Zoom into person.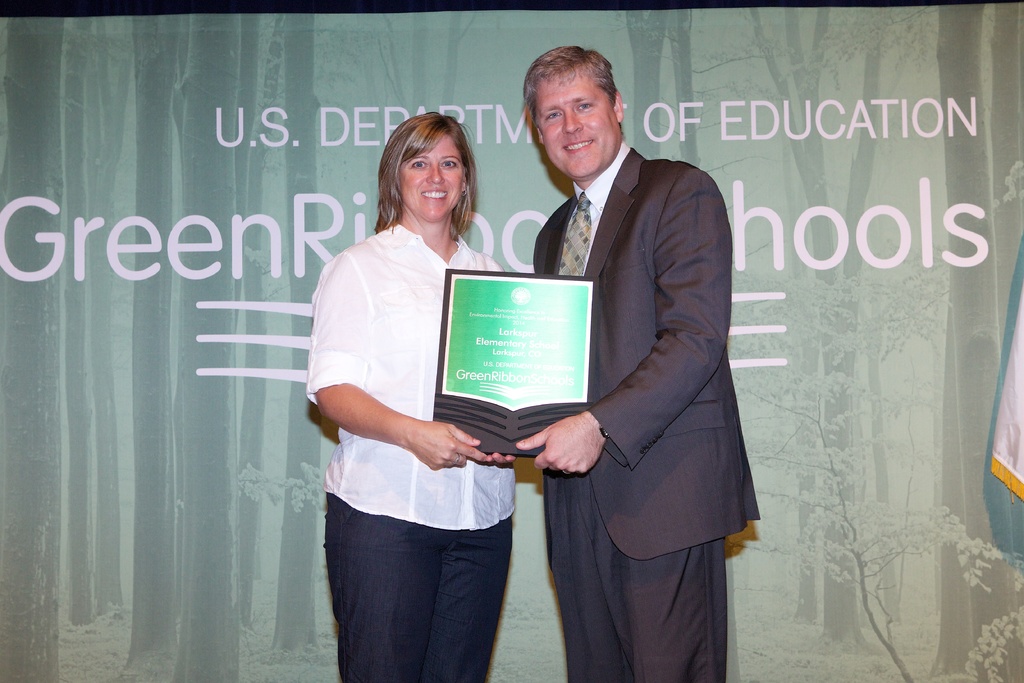
Zoom target: 297/105/529/682.
